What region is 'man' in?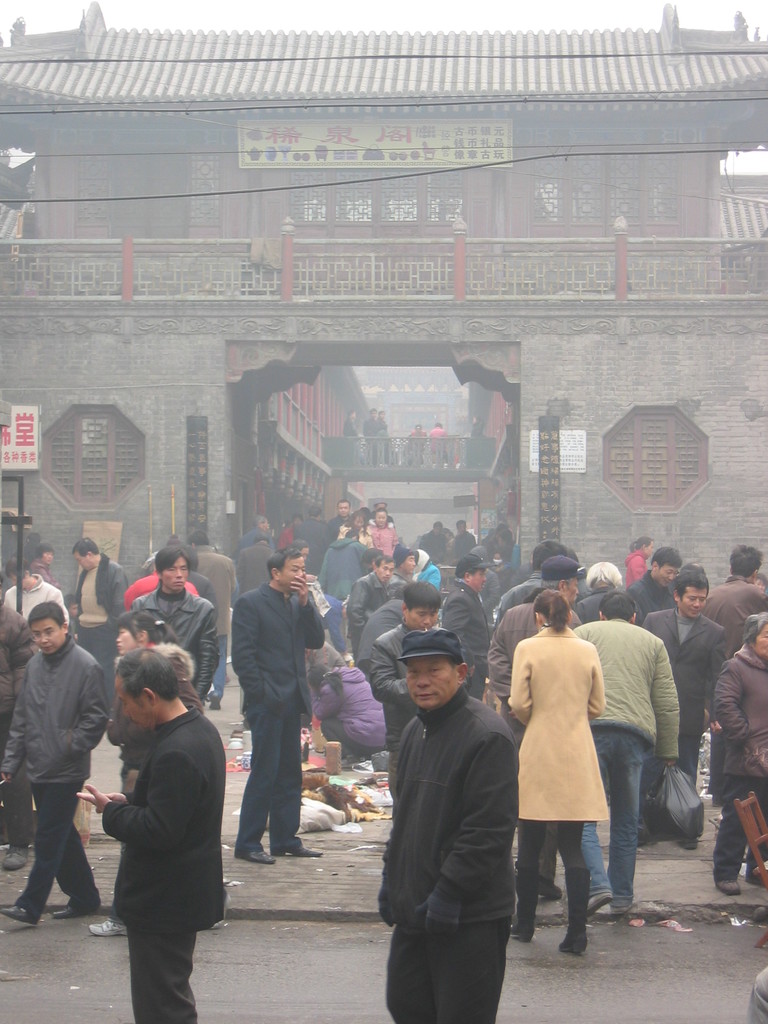
bbox=(274, 509, 310, 549).
